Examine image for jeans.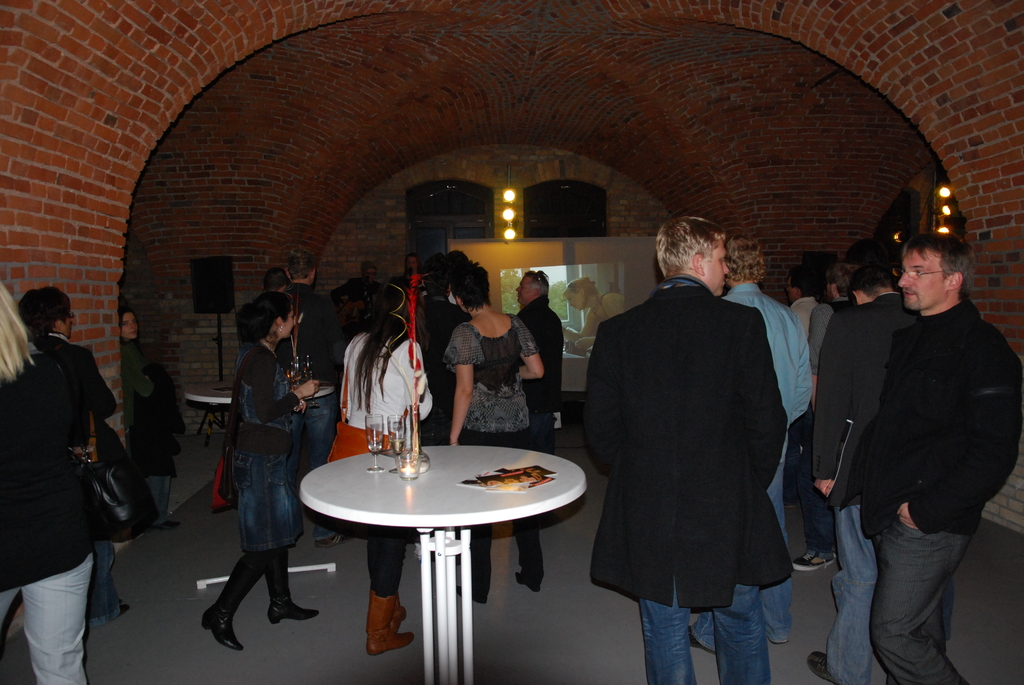
Examination result: 92/540/121/620.
